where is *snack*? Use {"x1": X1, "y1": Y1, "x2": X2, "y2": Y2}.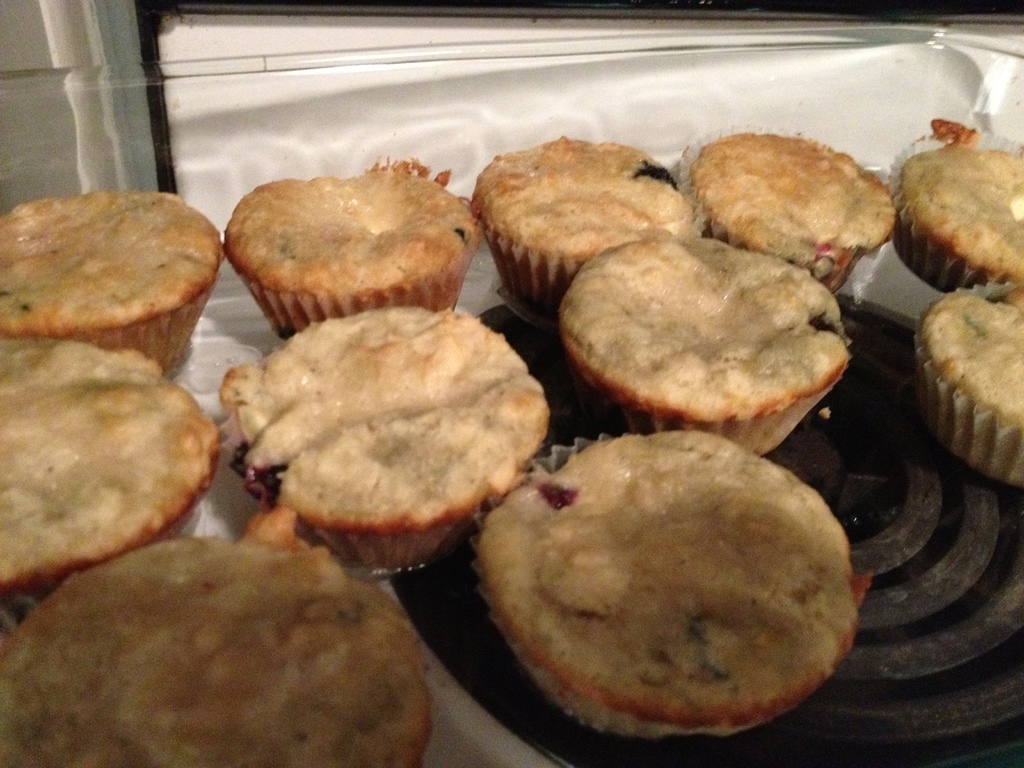
{"x1": 209, "y1": 306, "x2": 561, "y2": 568}.
